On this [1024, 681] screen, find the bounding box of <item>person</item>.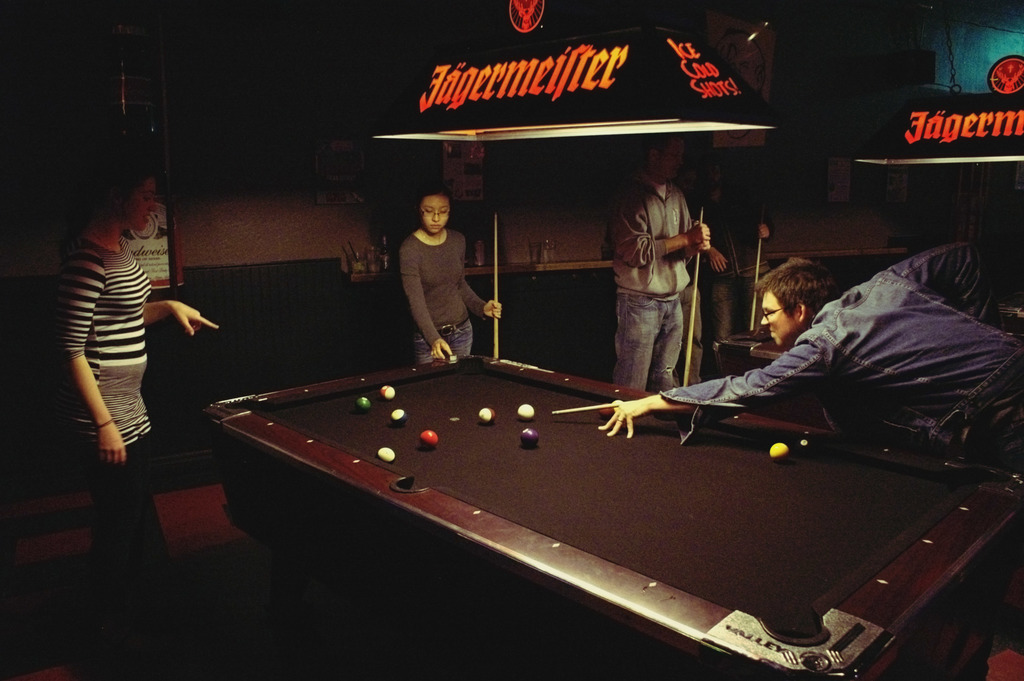
Bounding box: [612, 130, 716, 393].
